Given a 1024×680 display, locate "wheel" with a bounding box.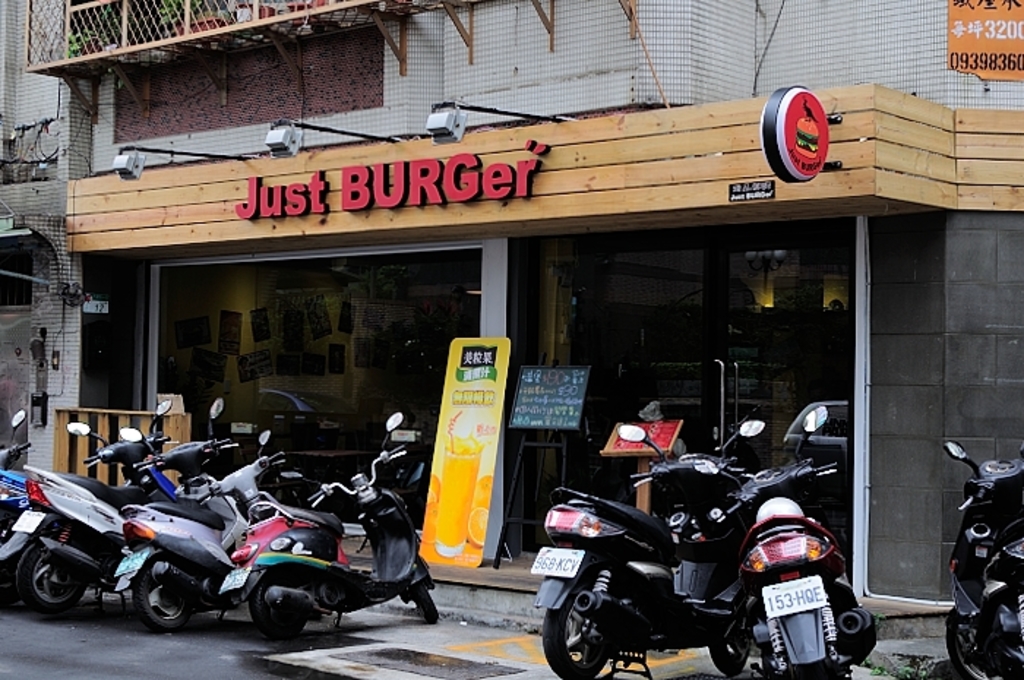
Located: 944, 617, 1001, 679.
